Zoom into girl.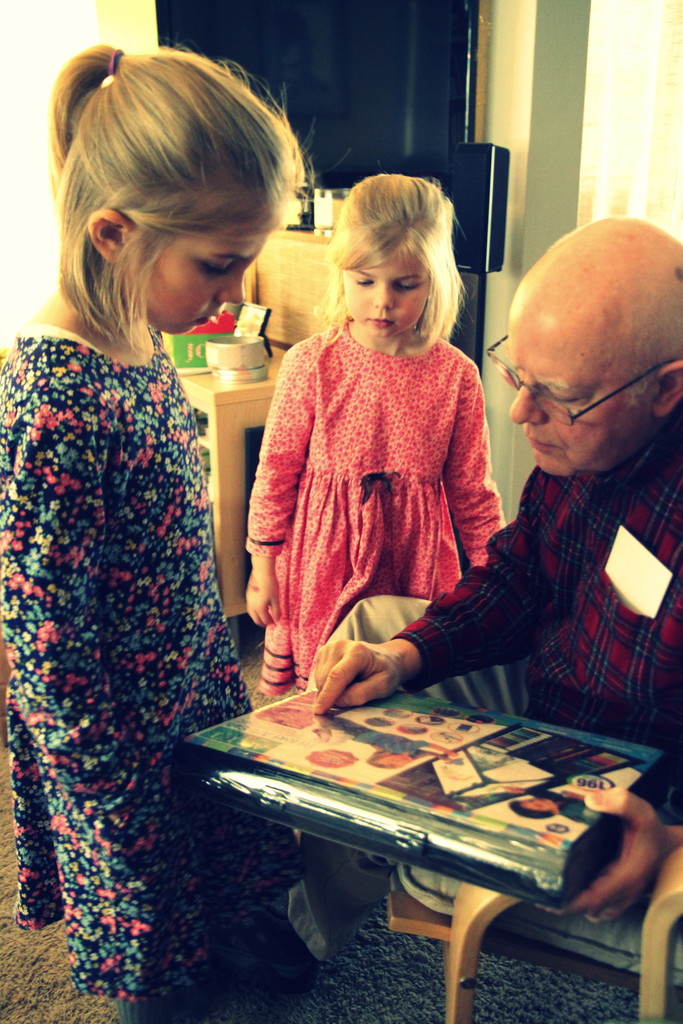
Zoom target: (x1=239, y1=176, x2=506, y2=699).
